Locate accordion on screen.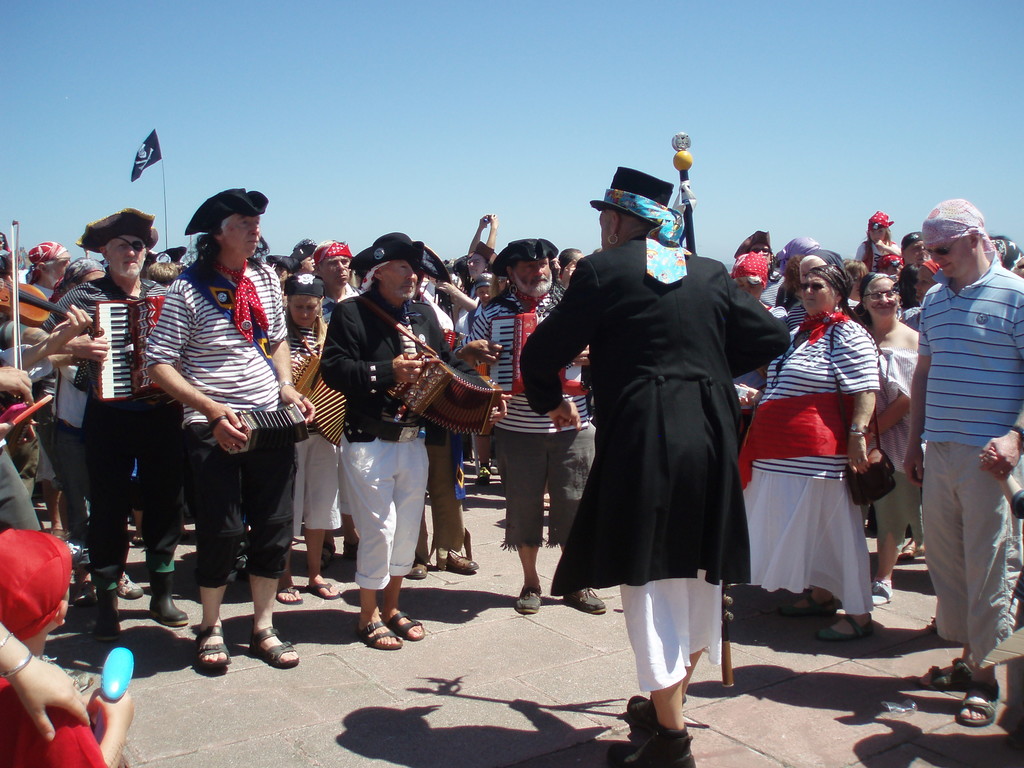
On screen at locate(489, 310, 588, 394).
